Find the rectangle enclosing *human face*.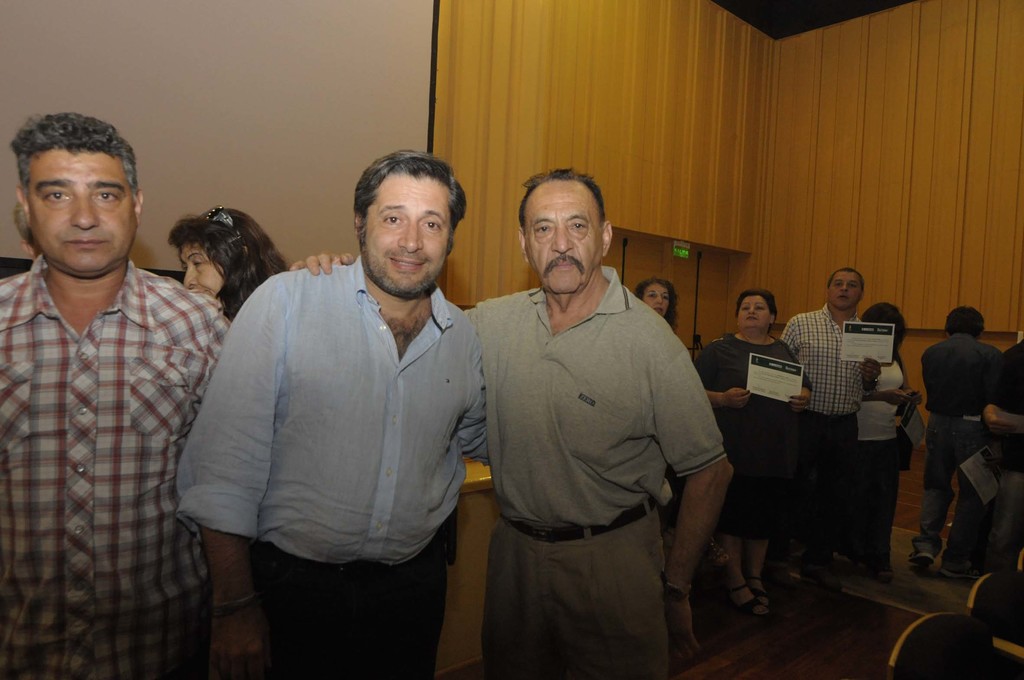
[363,170,454,294].
